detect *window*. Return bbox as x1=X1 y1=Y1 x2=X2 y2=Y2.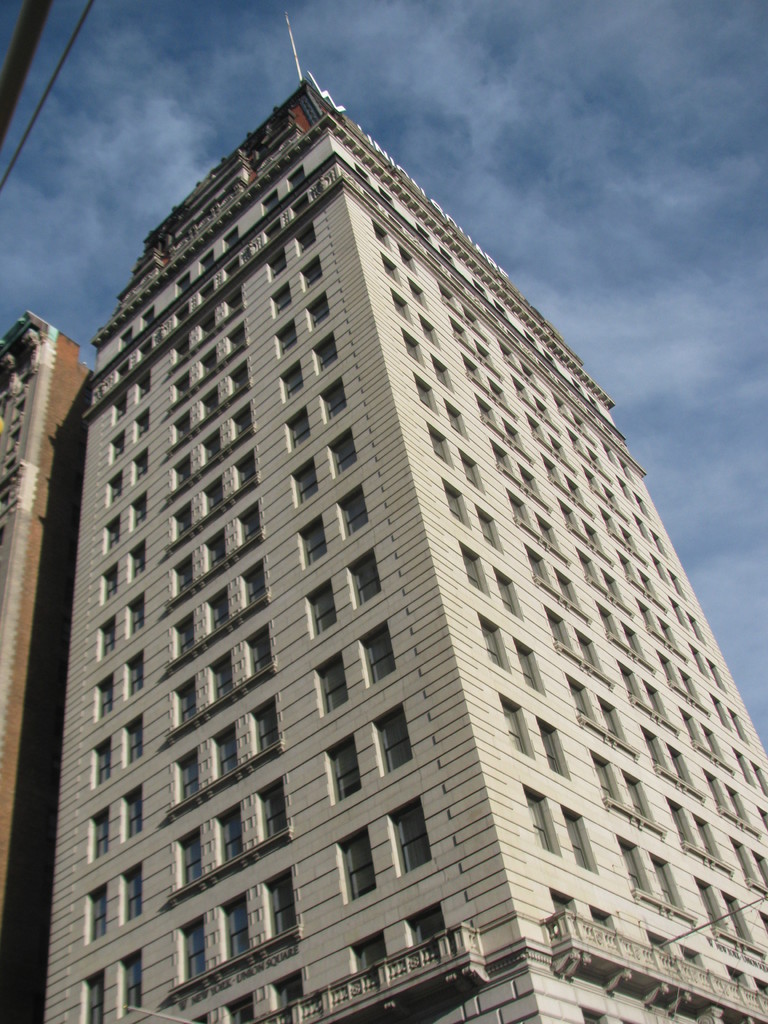
x1=100 y1=564 x2=116 y2=598.
